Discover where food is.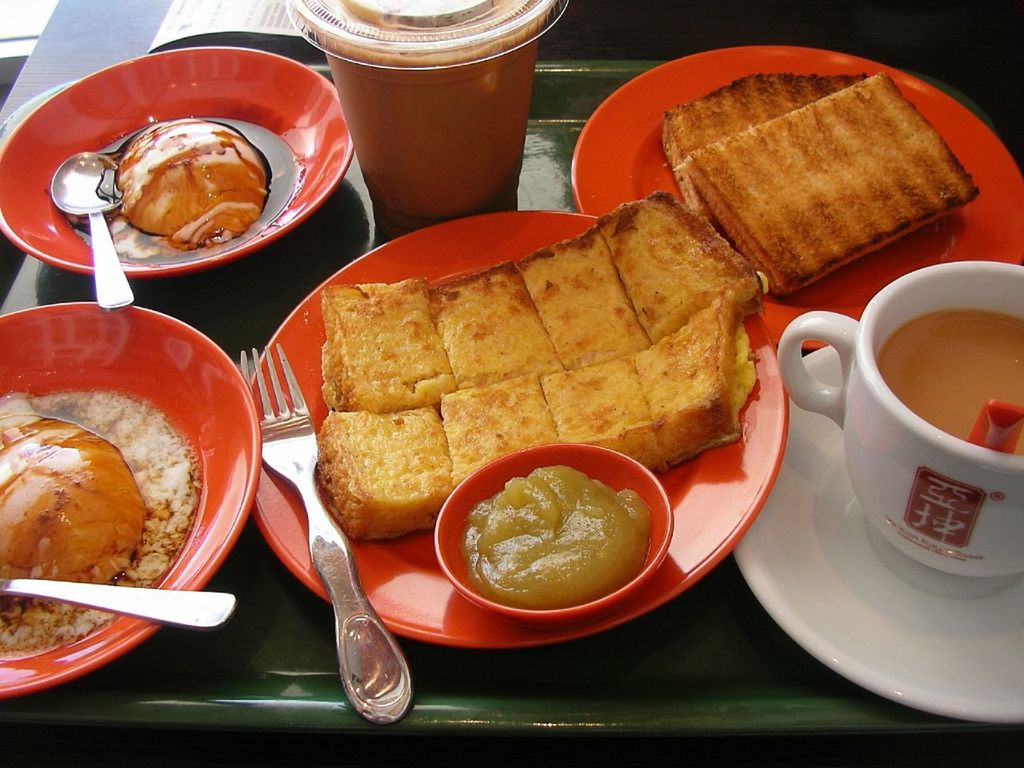
Discovered at l=670, t=69, r=970, b=305.
